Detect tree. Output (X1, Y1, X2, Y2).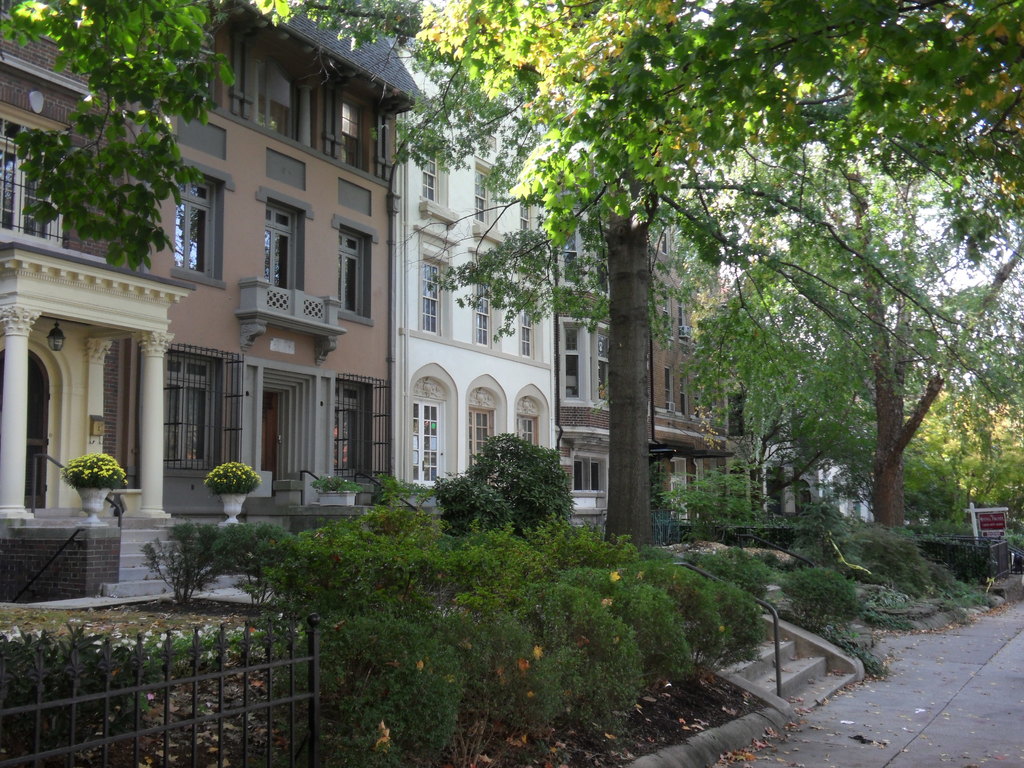
(0, 0, 287, 274).
